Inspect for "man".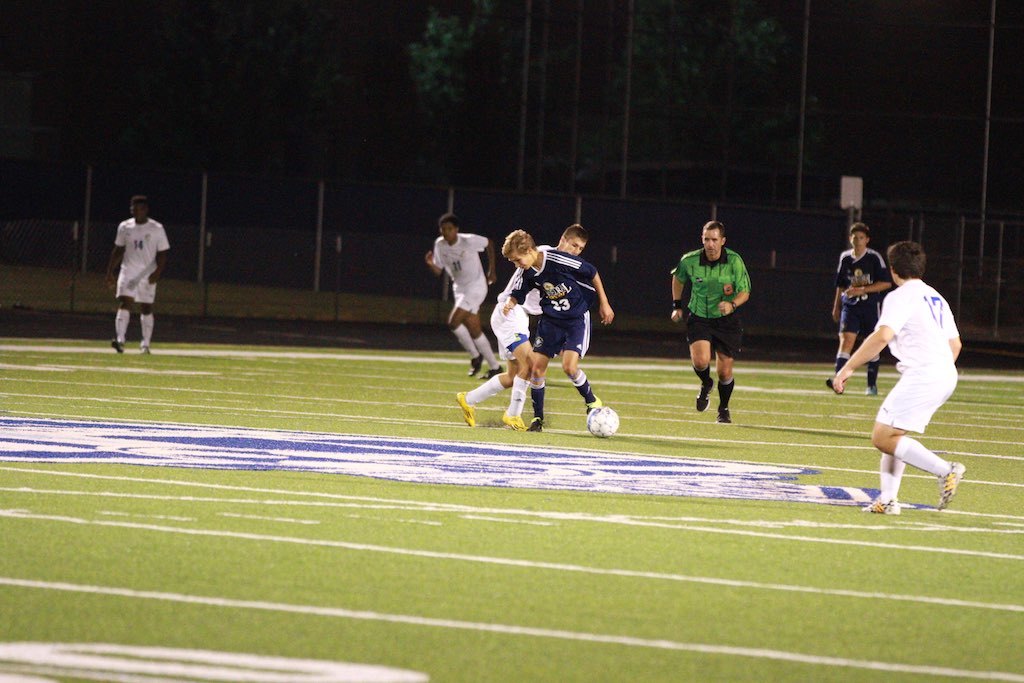
Inspection: bbox=(670, 220, 751, 421).
